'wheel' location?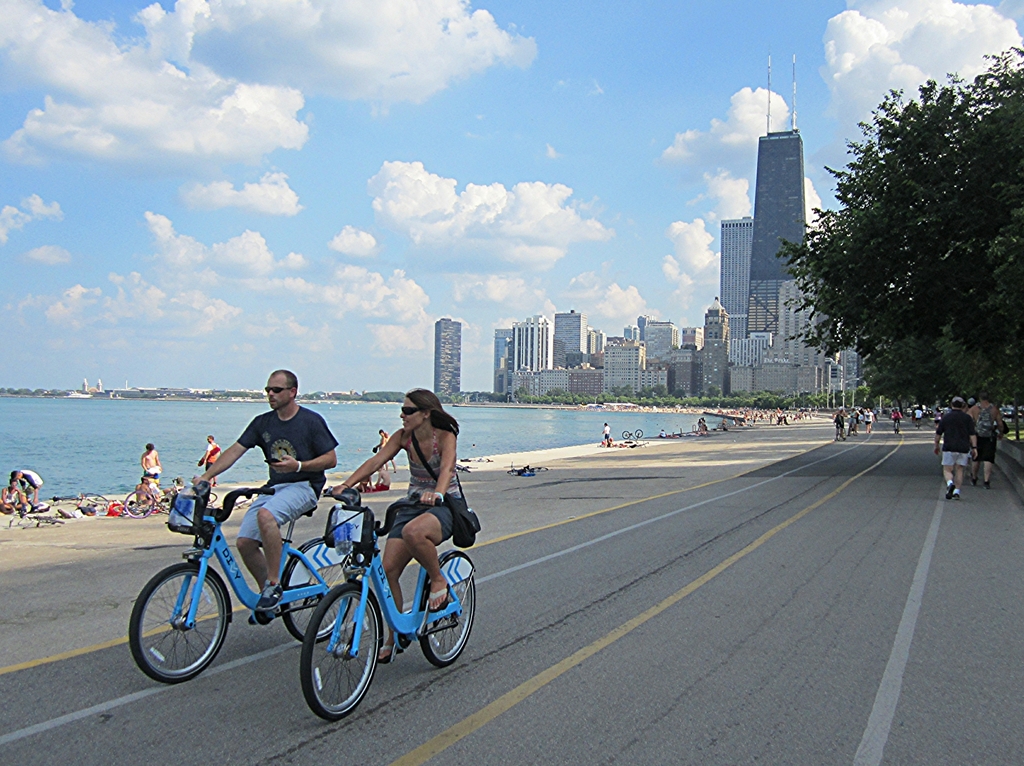
416, 552, 477, 667
